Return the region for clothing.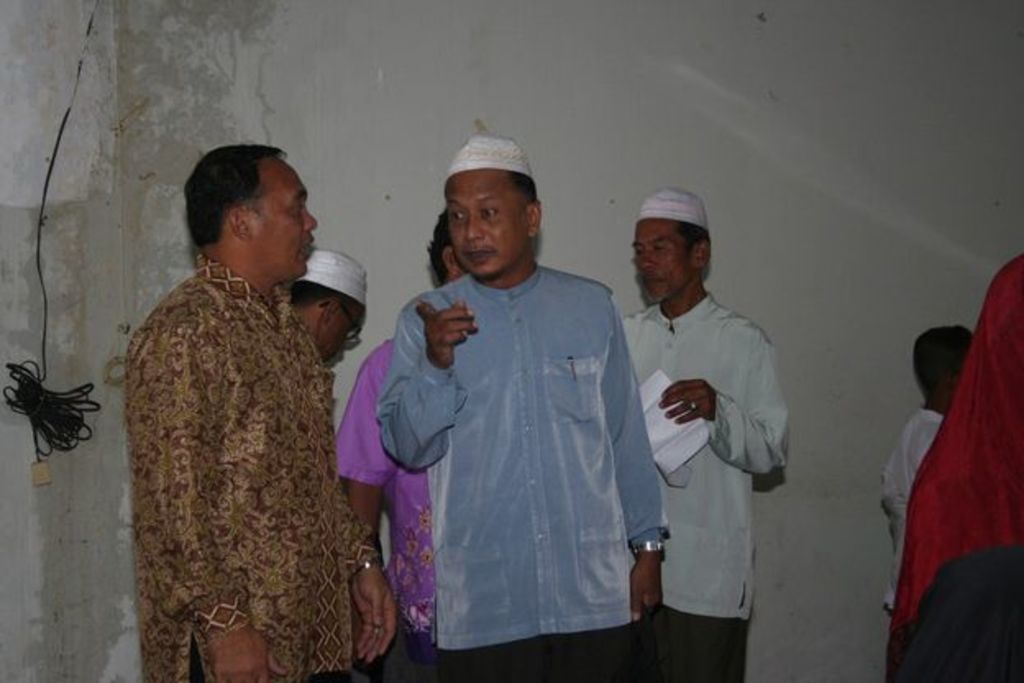
bbox=[373, 241, 671, 678].
